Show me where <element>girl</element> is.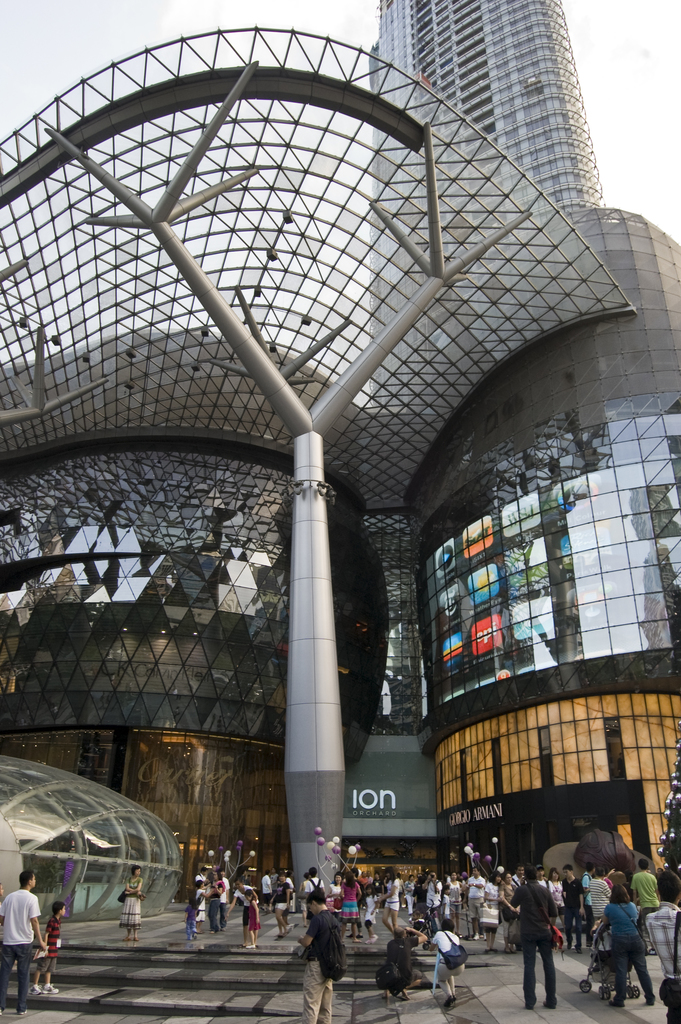
<element>girl</element> is at 241:889:260:952.
